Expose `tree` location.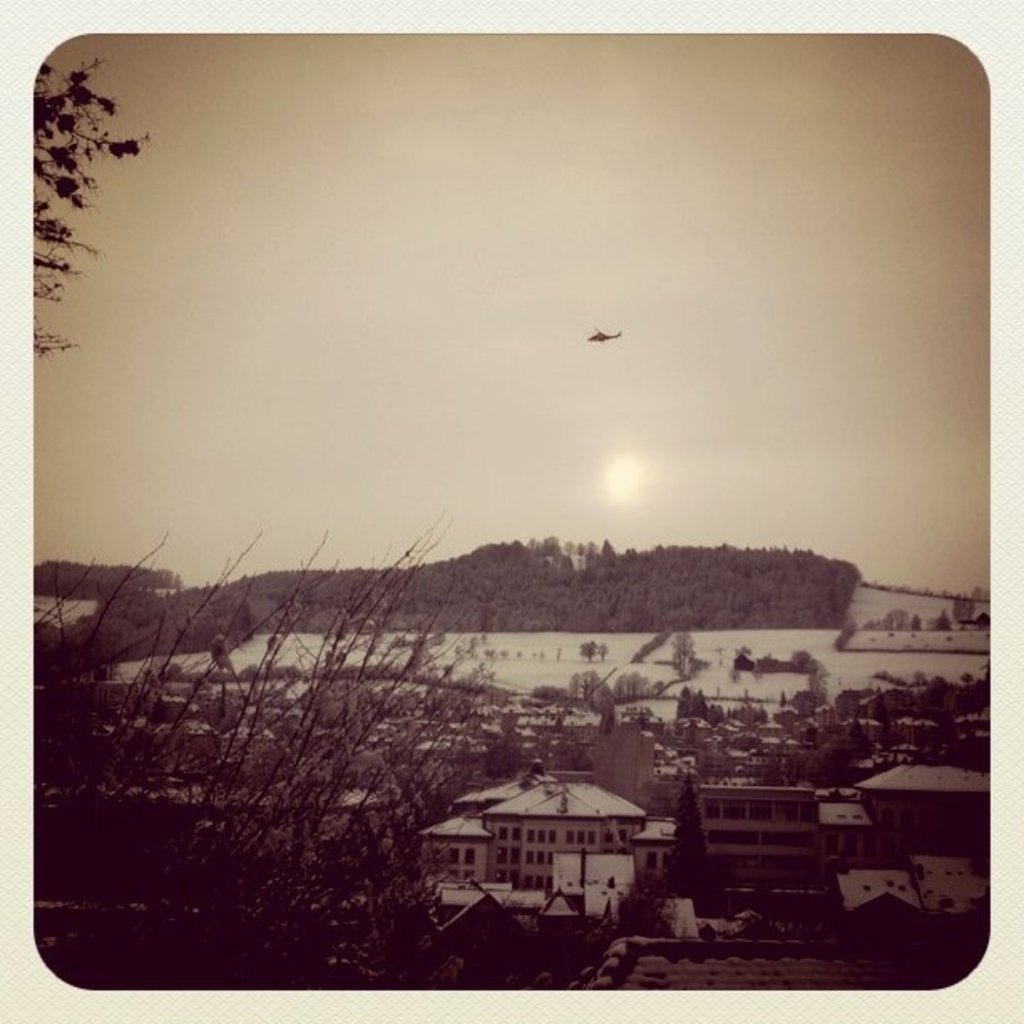
Exposed at locate(653, 773, 731, 922).
